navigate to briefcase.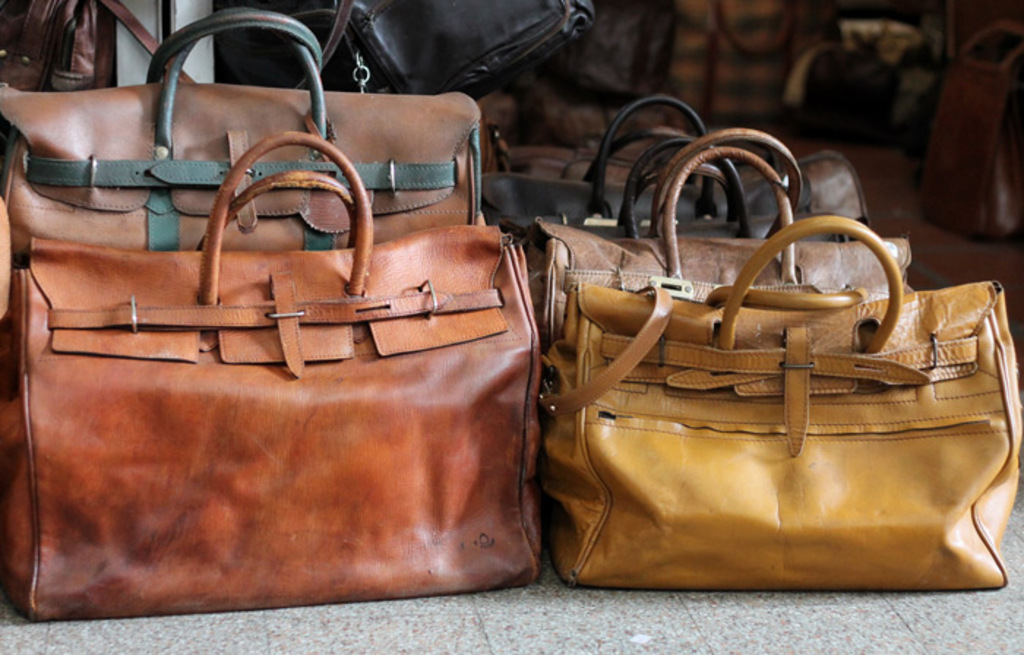
Navigation target: bbox=[530, 130, 920, 355].
